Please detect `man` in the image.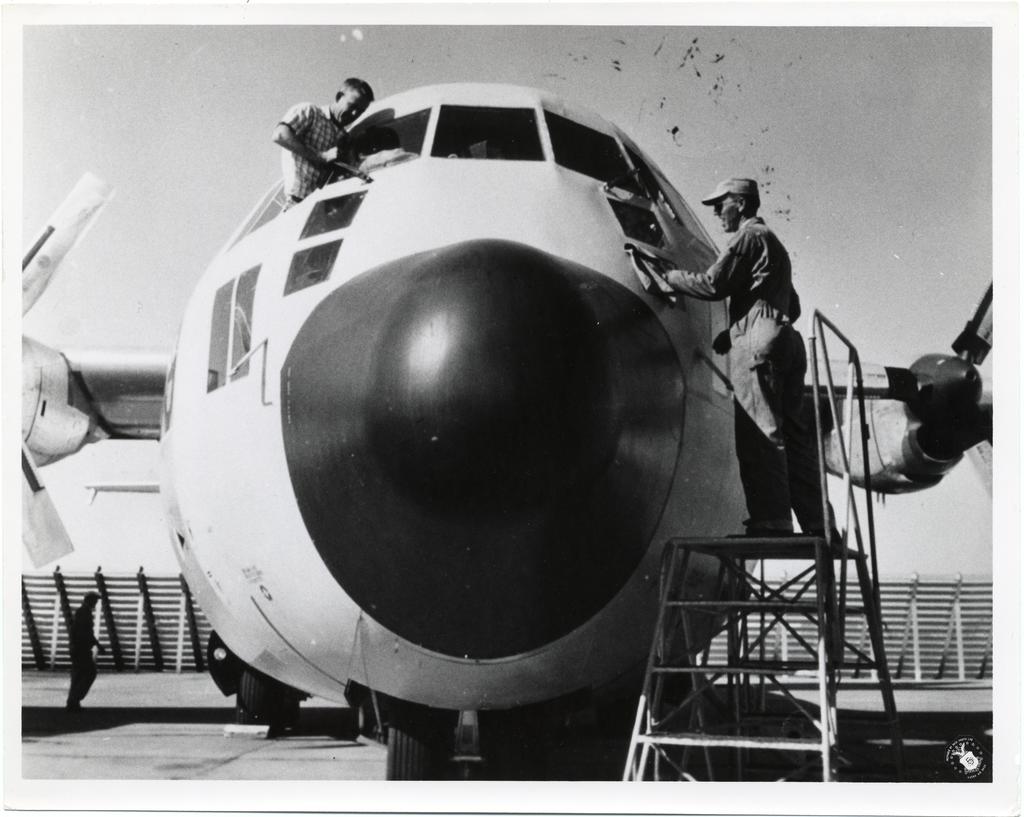
bbox=[655, 178, 851, 542].
